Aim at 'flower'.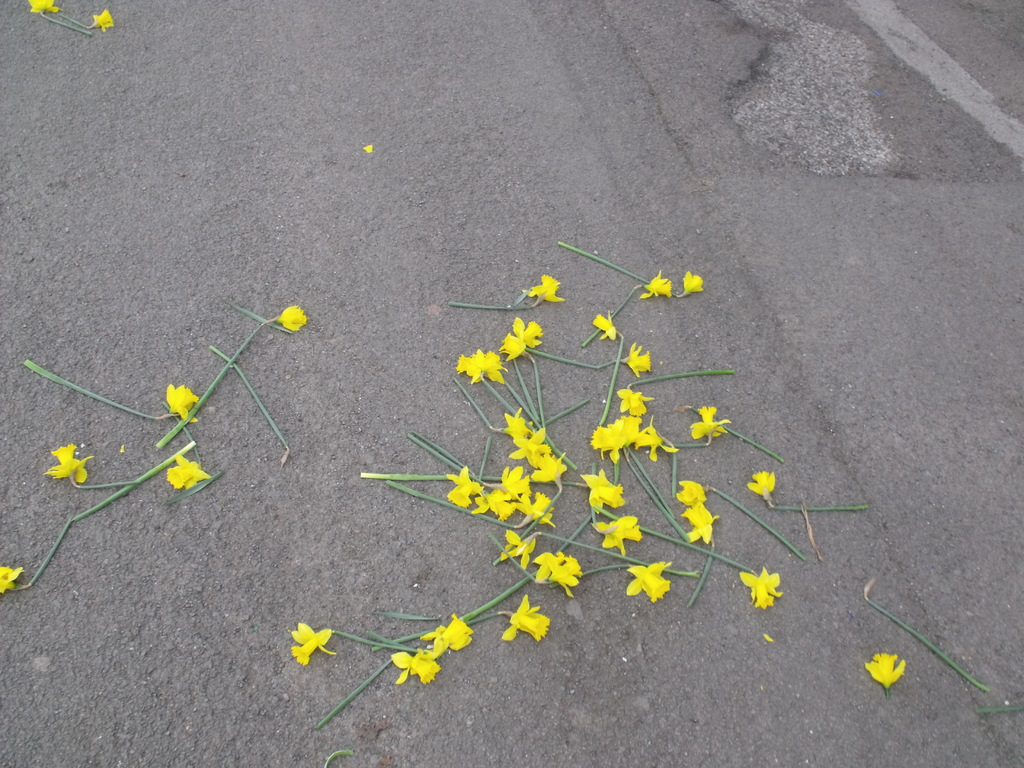
Aimed at <box>495,333,533,358</box>.
